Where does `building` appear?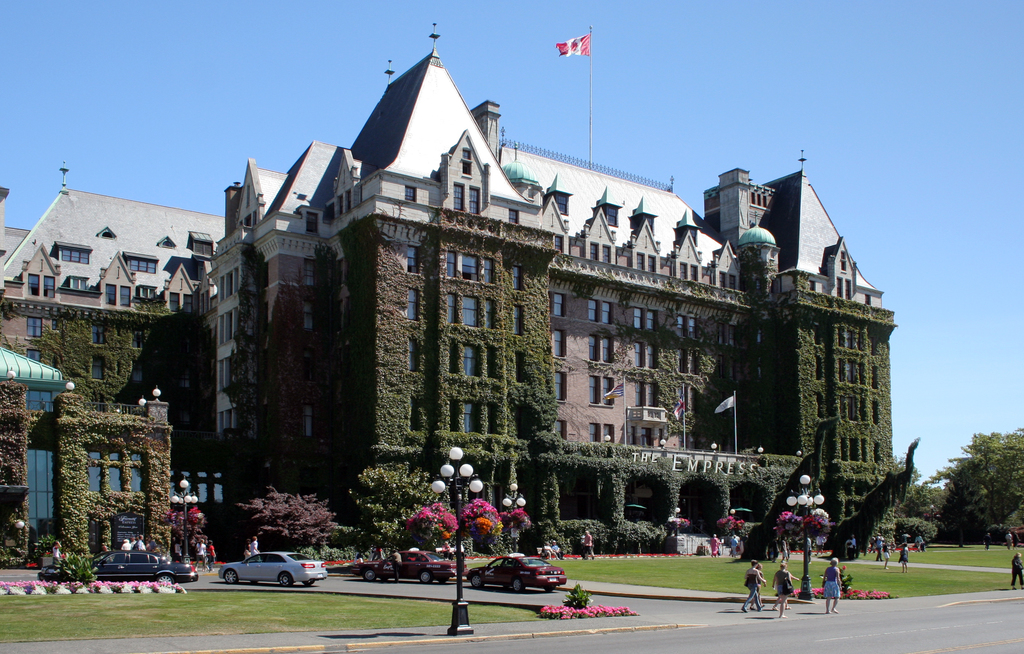
Appears at [left=6, top=187, right=226, bottom=558].
